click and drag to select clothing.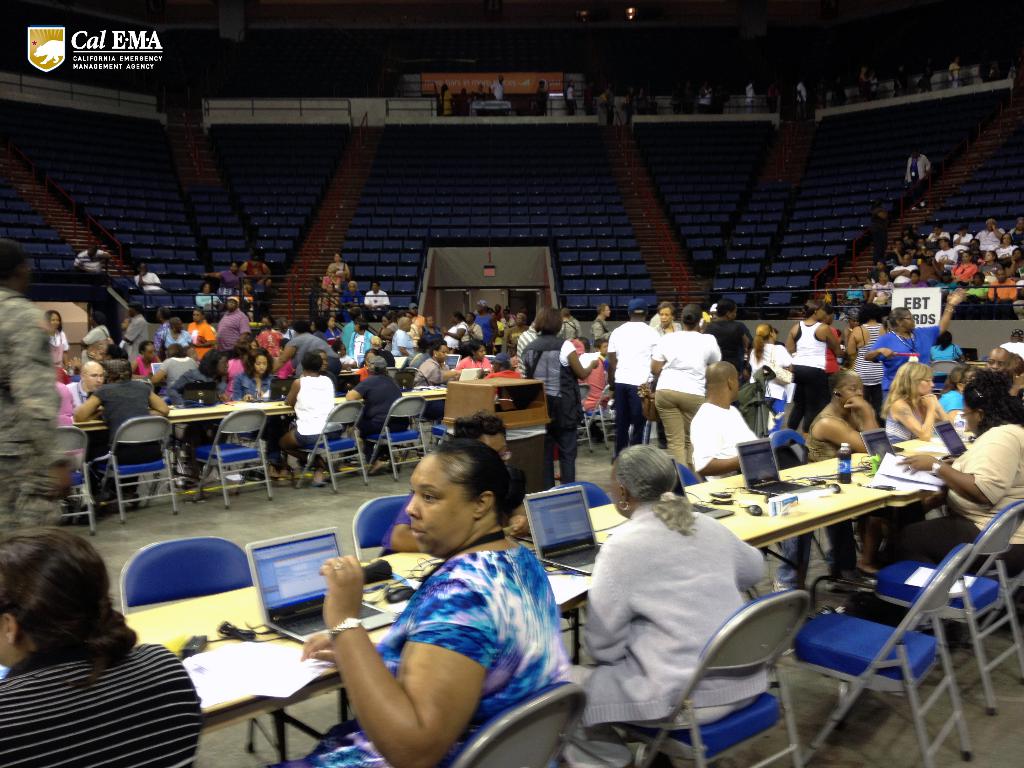
Selection: [x1=602, y1=315, x2=669, y2=451].
